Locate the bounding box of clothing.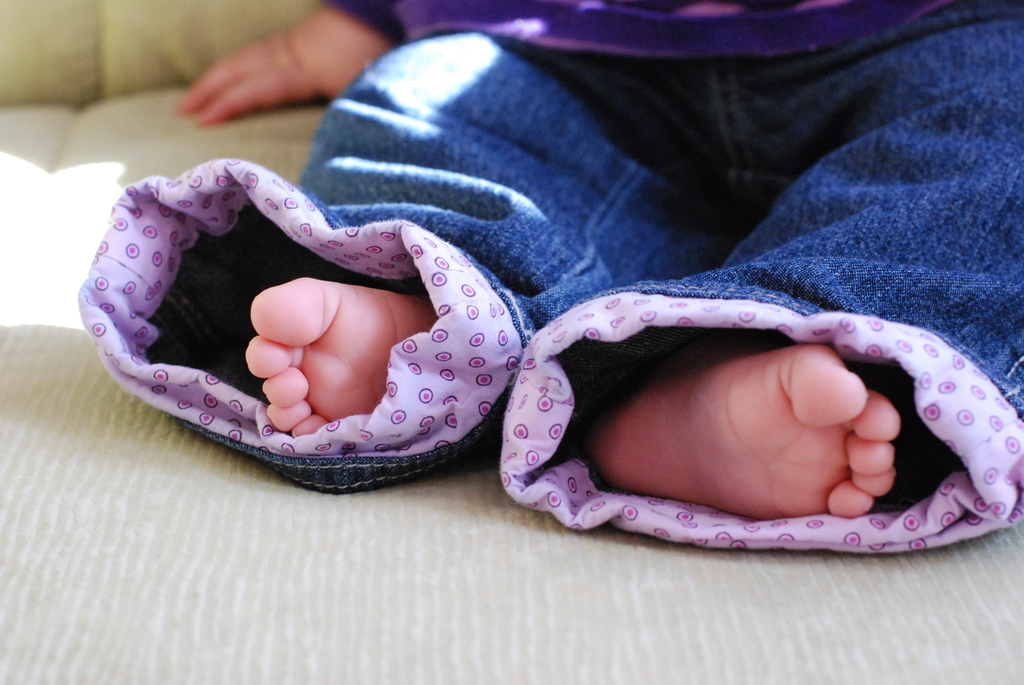
Bounding box: pyautogui.locateOnScreen(70, 0, 1023, 555).
